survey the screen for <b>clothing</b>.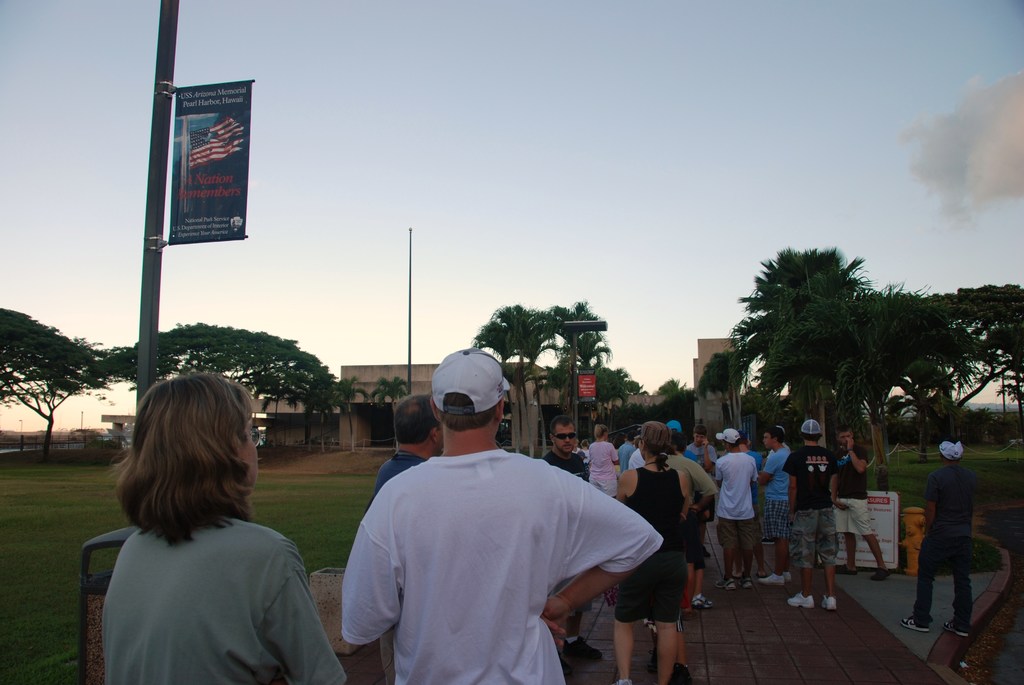
Survey found: box(681, 438, 714, 482).
